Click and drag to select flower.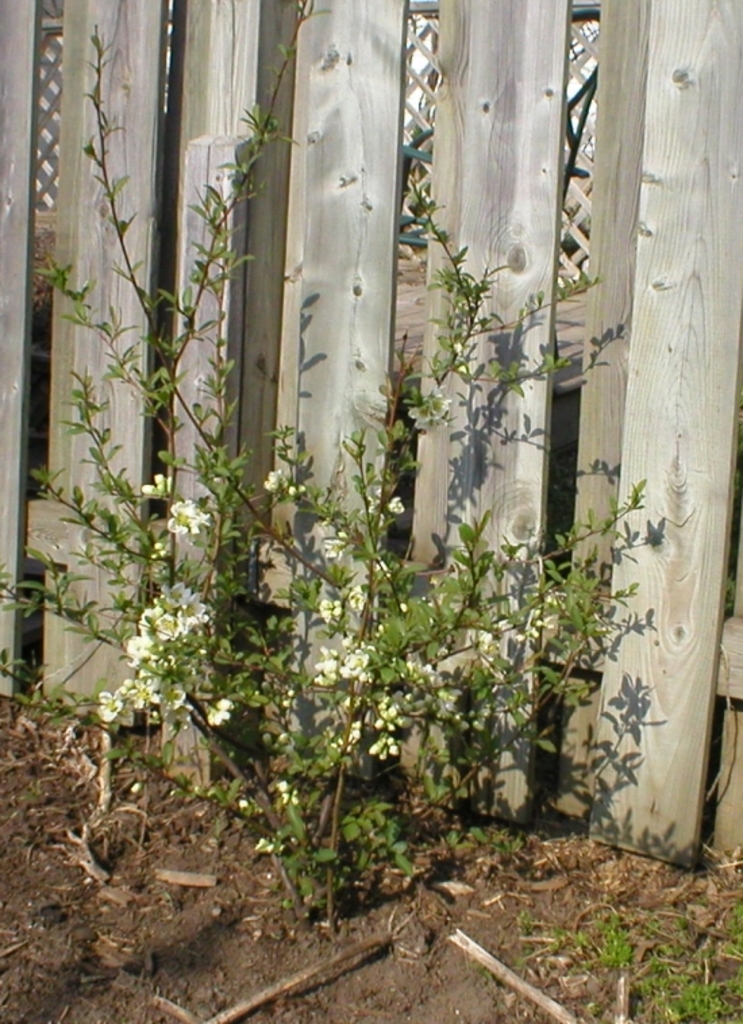
Selection: pyautogui.locateOnScreen(328, 538, 347, 557).
